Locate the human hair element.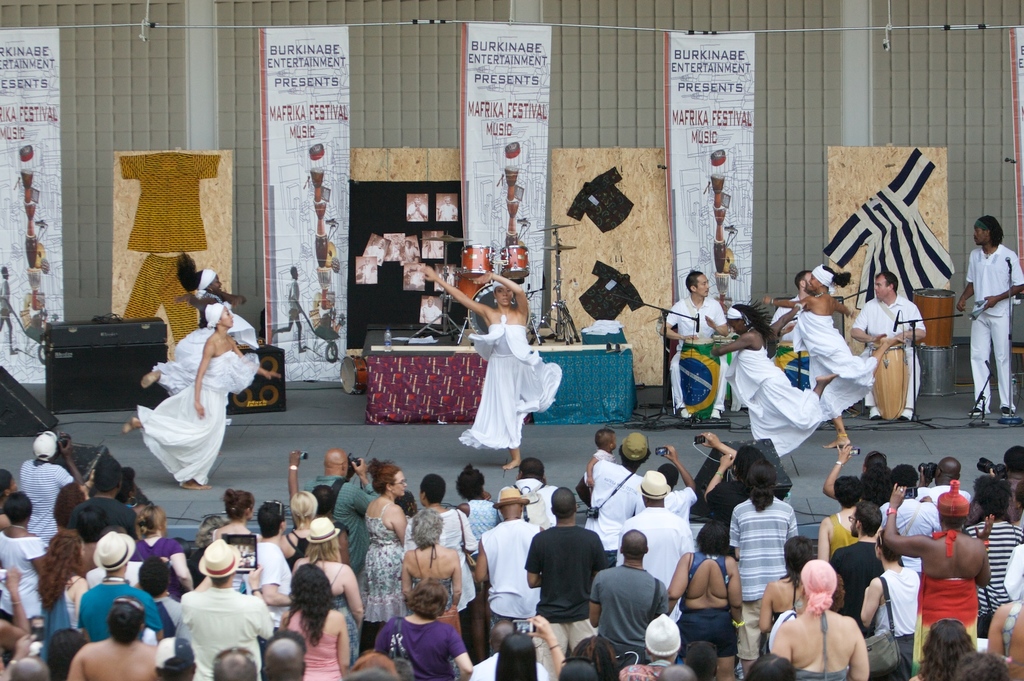
Element bbox: 106:592:145:645.
